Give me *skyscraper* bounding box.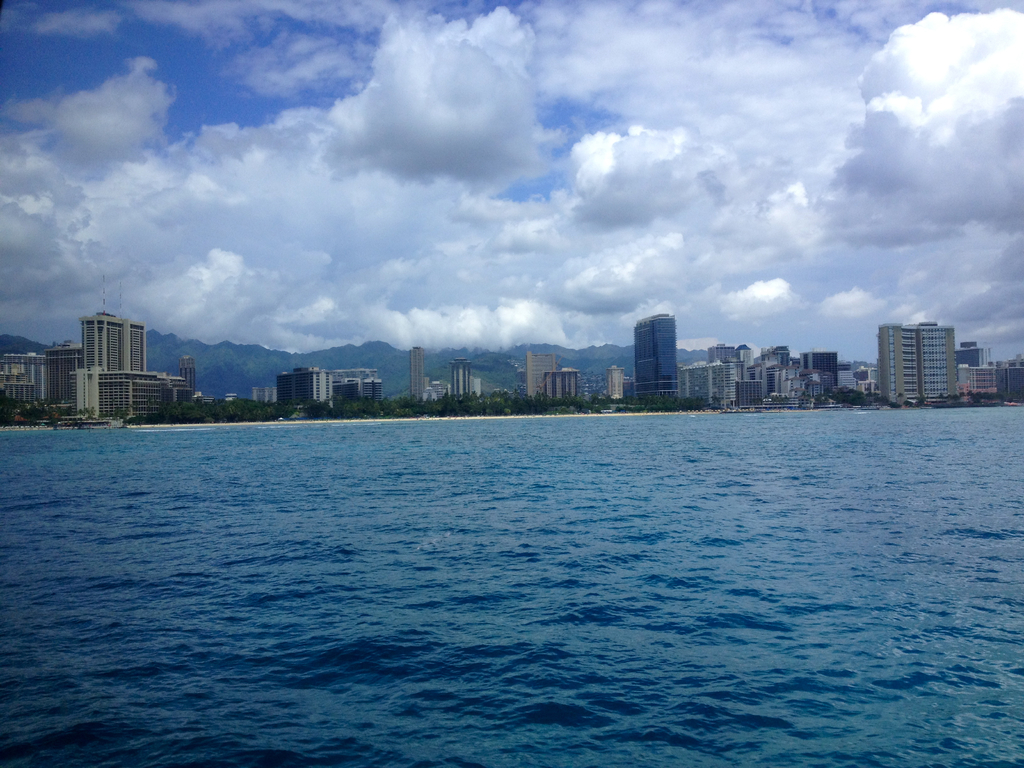
<region>447, 356, 468, 404</region>.
